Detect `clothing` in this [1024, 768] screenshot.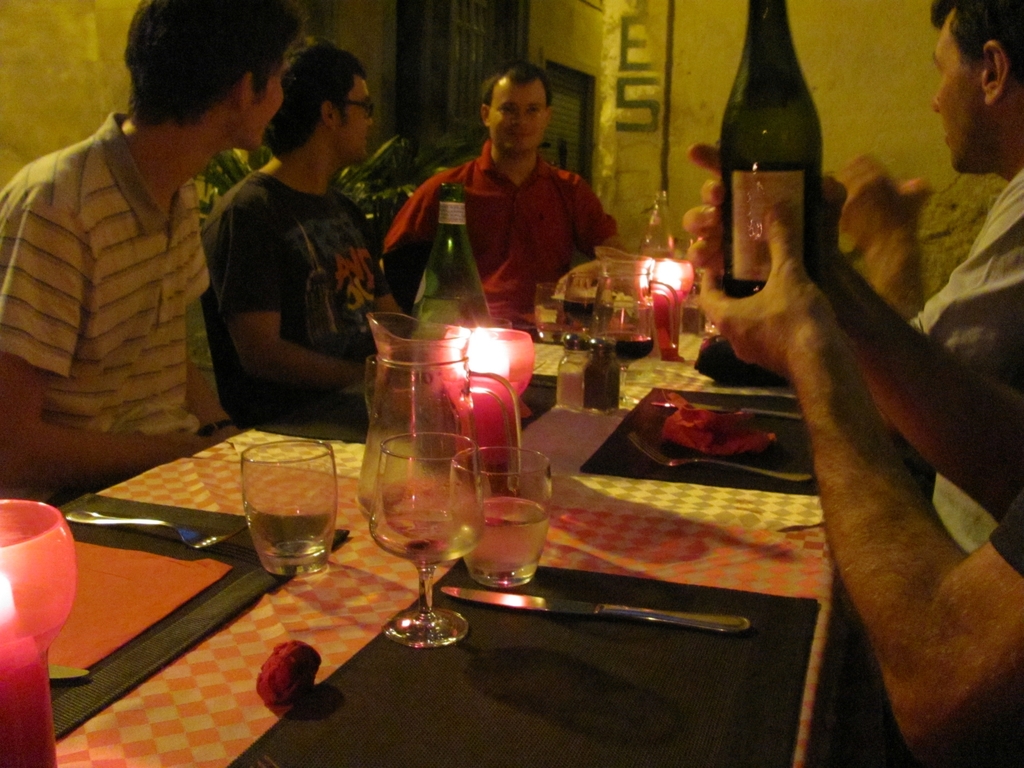
Detection: 376/130/634/336.
